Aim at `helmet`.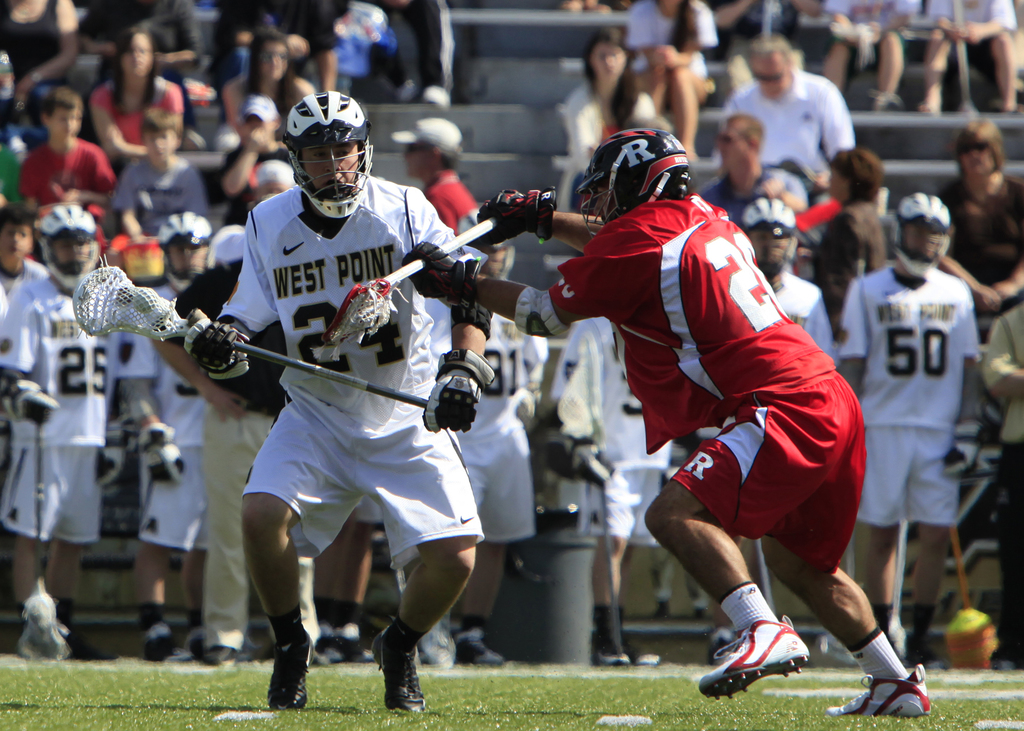
Aimed at select_region(568, 129, 698, 234).
